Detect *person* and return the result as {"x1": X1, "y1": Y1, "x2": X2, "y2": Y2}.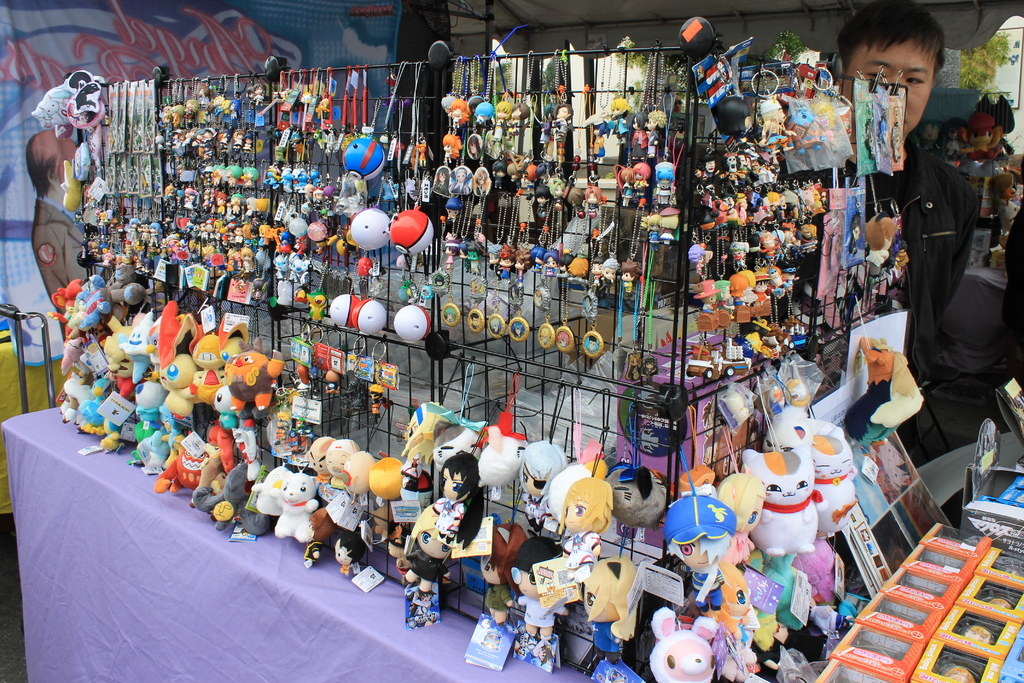
{"x1": 298, "y1": 169, "x2": 307, "y2": 188}.
